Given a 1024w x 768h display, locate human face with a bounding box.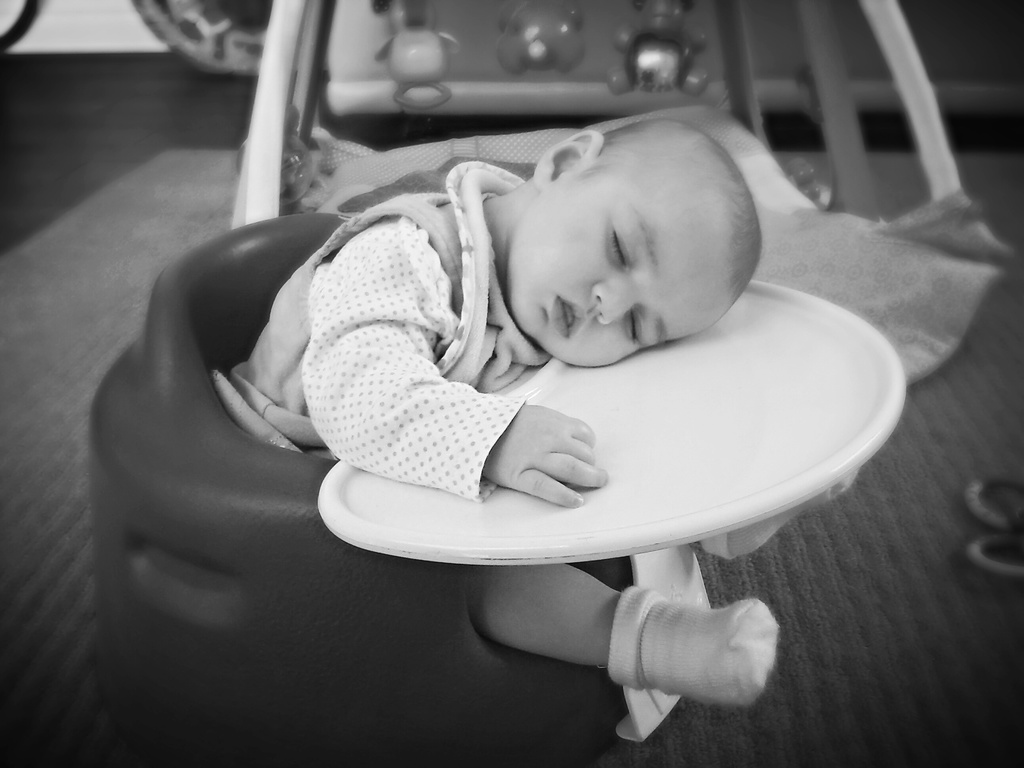
Located: x1=509 y1=165 x2=726 y2=367.
